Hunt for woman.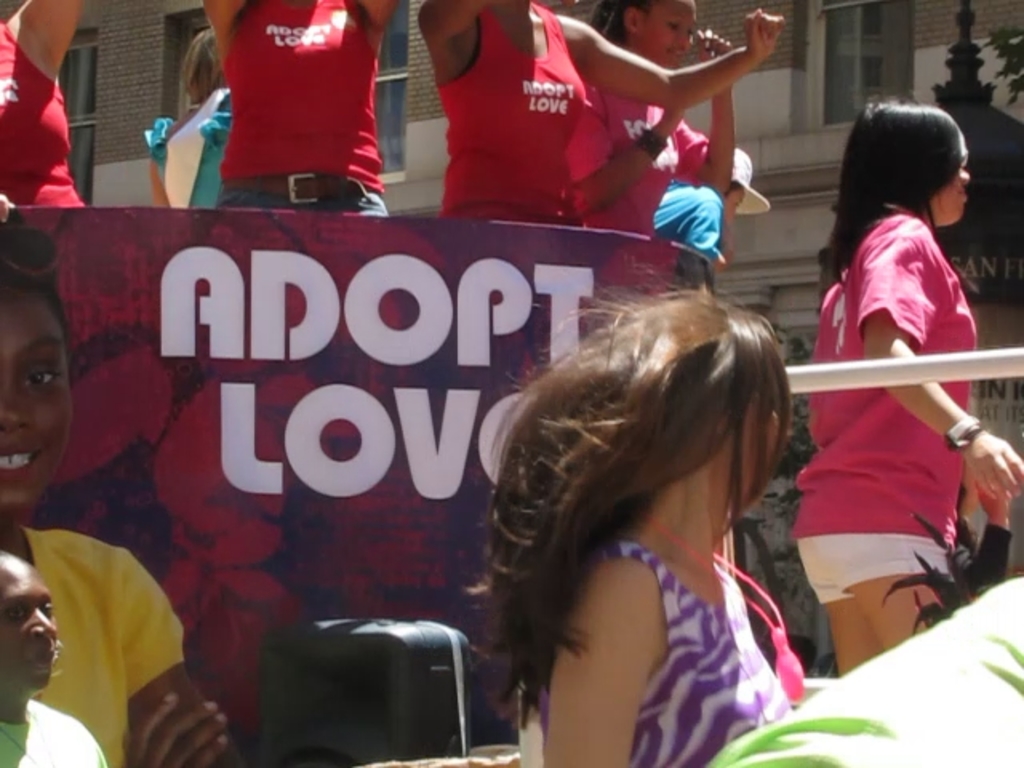
Hunted down at 462, 275, 792, 766.
